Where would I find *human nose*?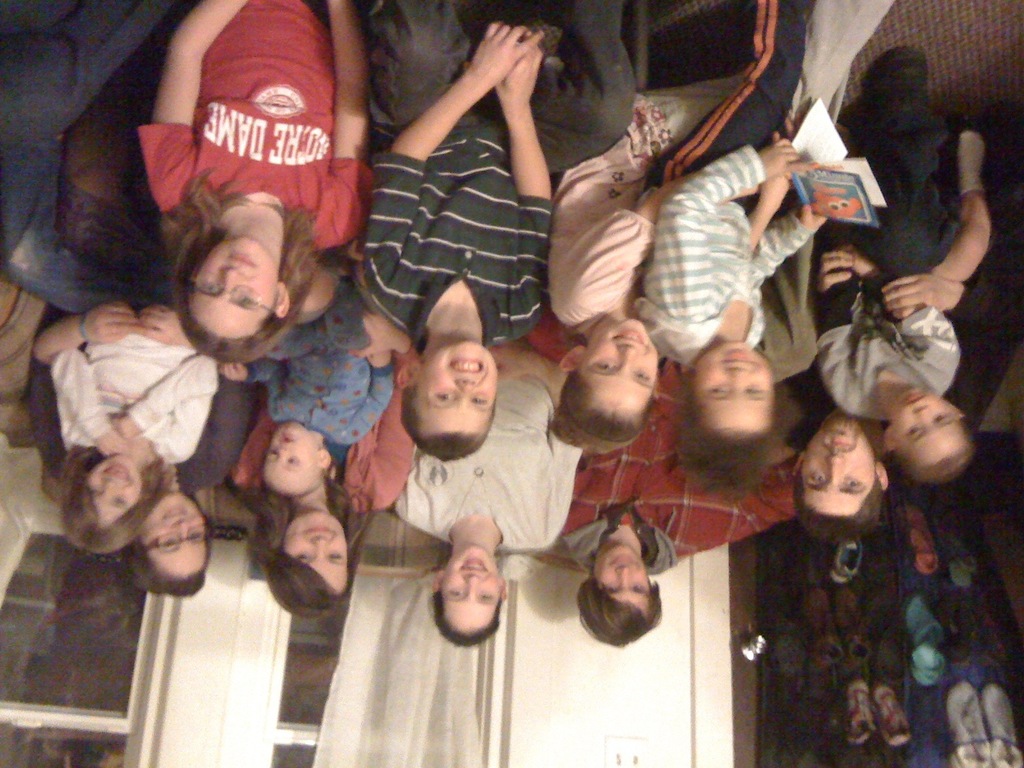
At left=726, top=365, right=749, bottom=387.
